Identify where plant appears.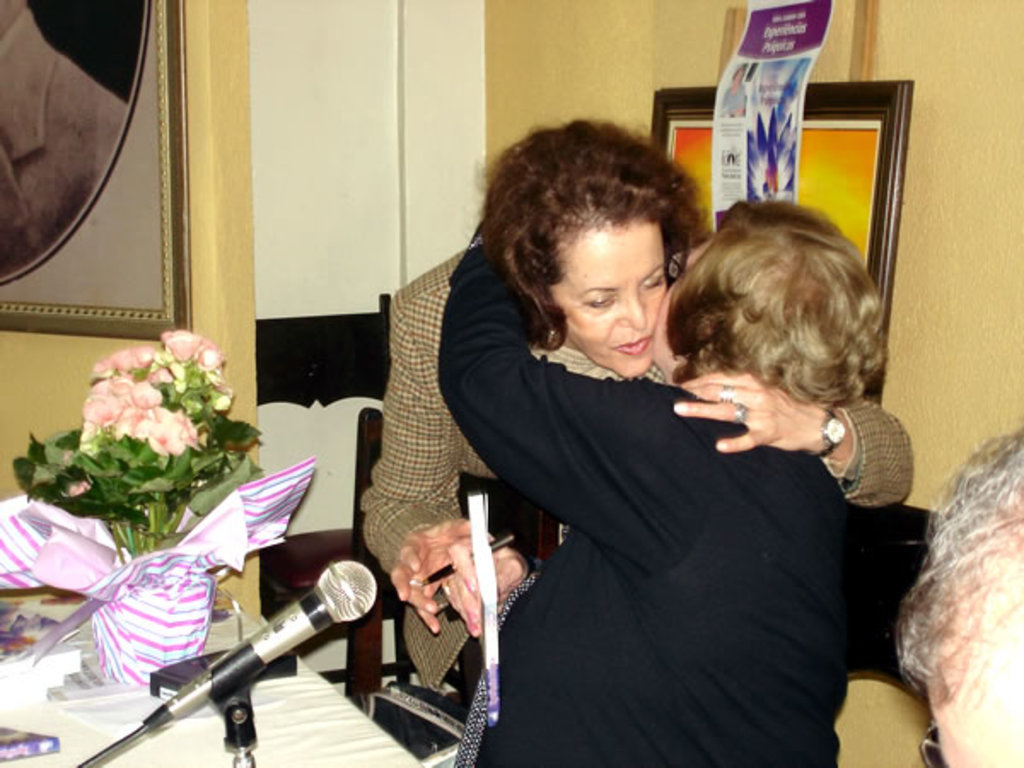
Appears at 0,285,343,606.
